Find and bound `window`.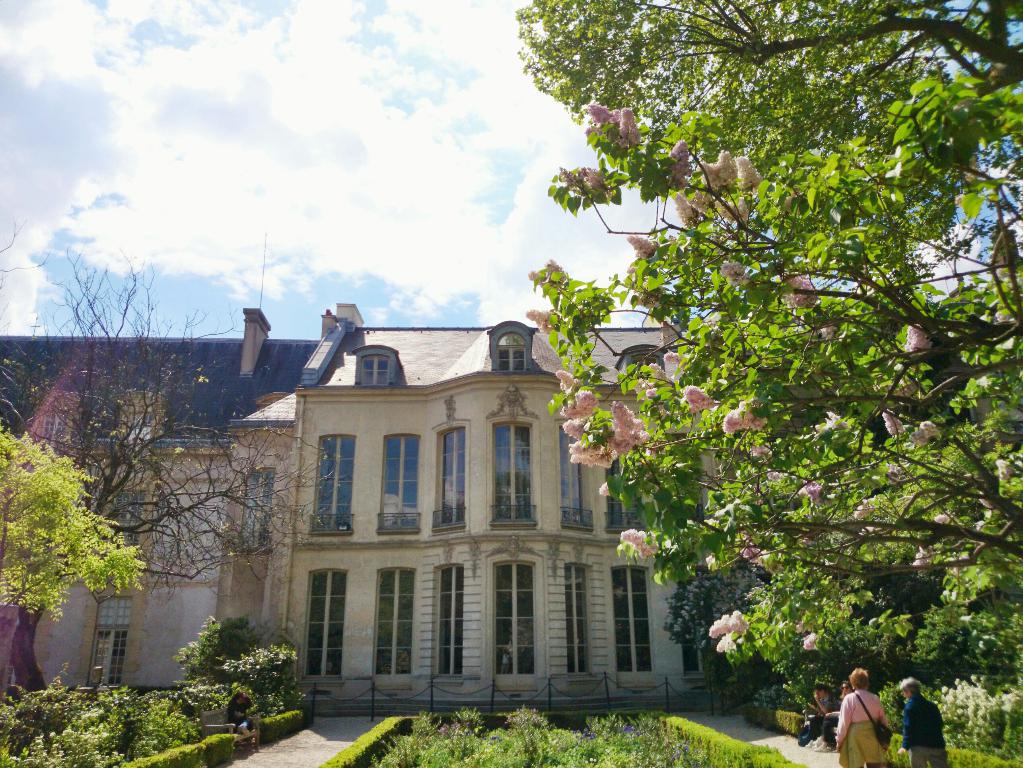
Bound: region(492, 423, 535, 526).
